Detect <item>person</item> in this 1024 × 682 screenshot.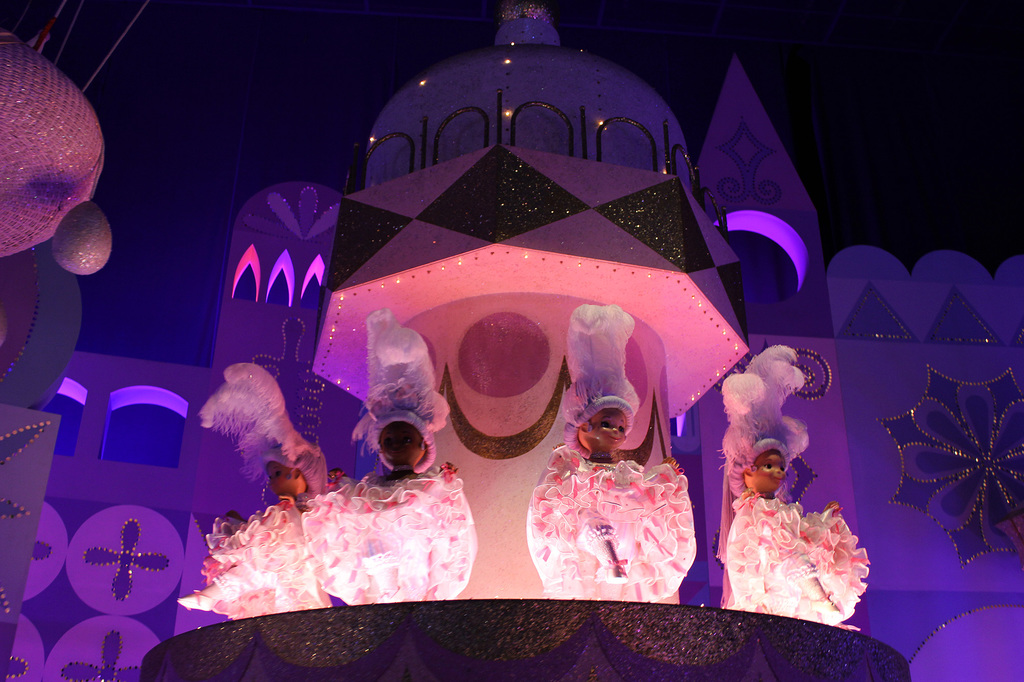
Detection: <box>218,452,317,591</box>.
